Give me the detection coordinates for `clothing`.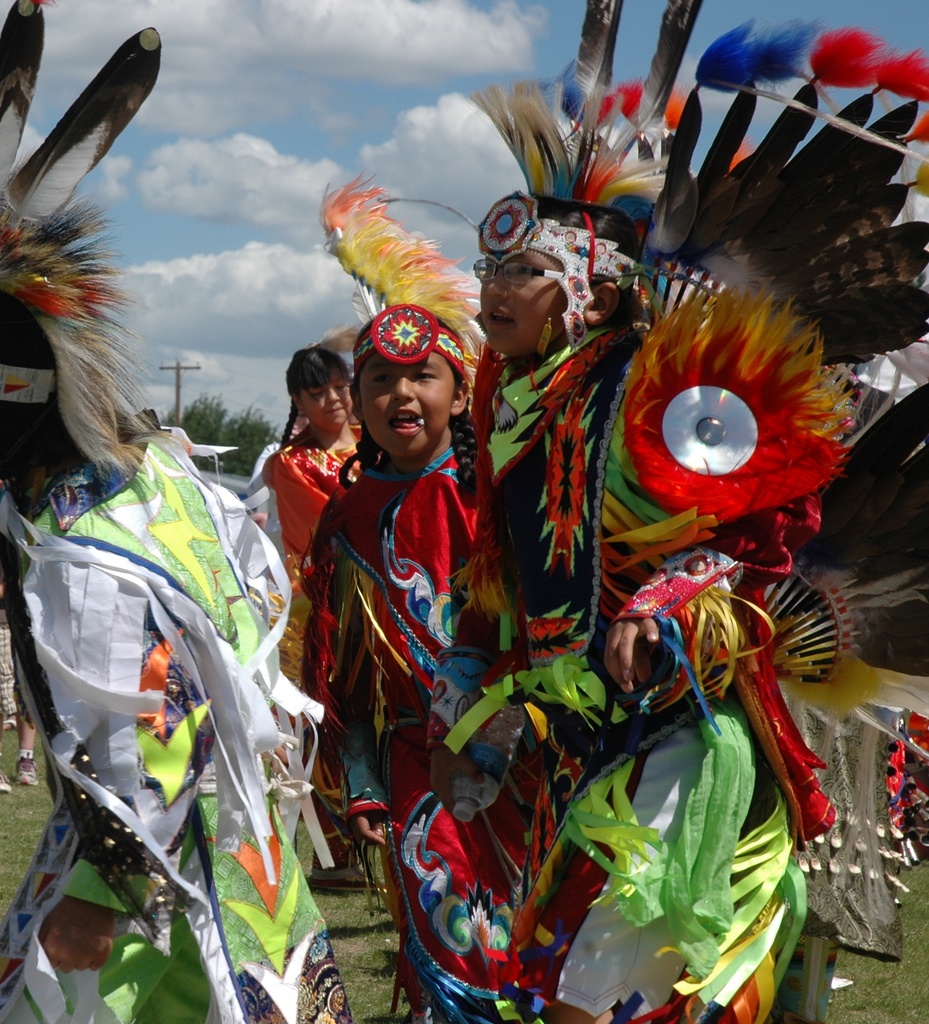
Rect(0, 433, 354, 1023).
